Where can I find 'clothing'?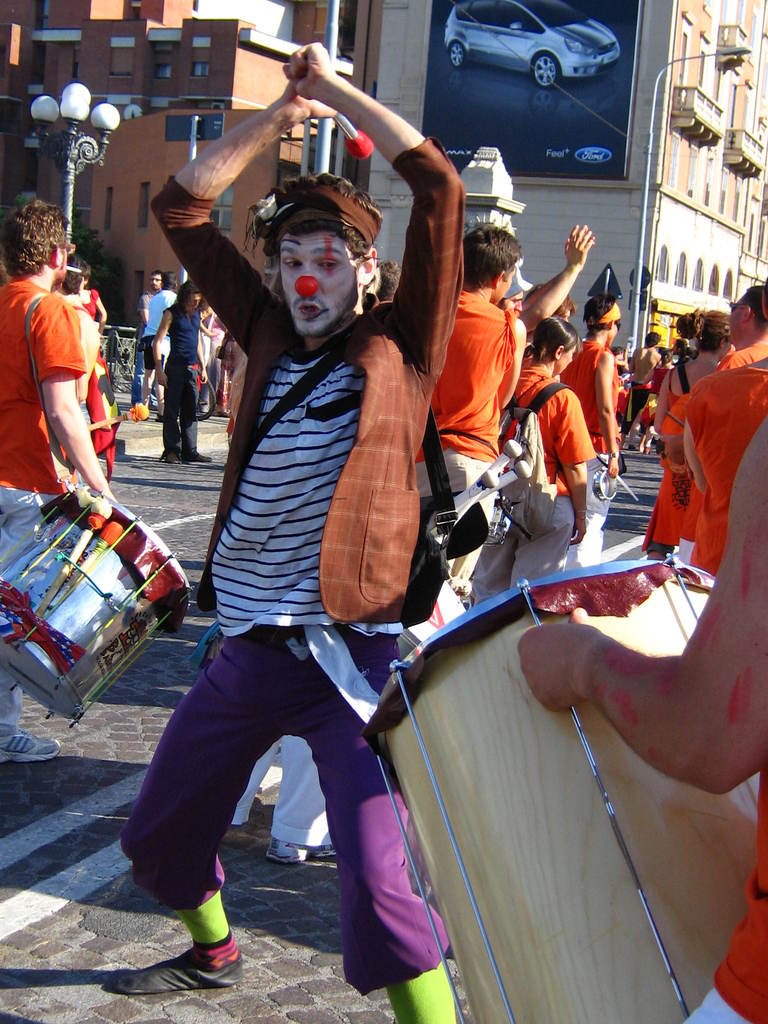
You can find it at [688, 751, 767, 1023].
